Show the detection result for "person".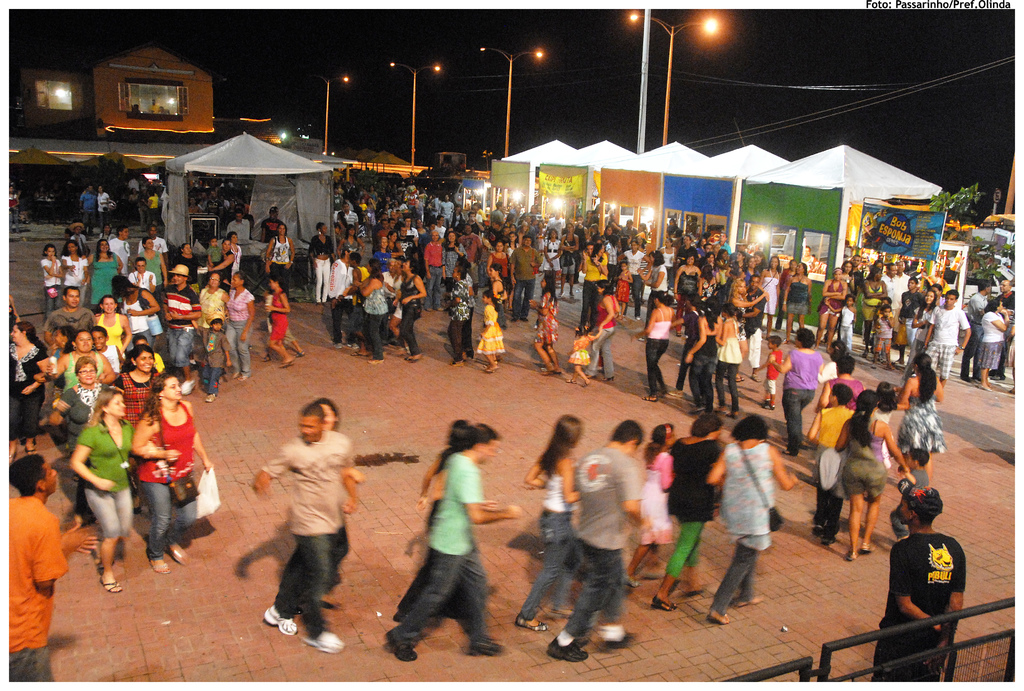
(60, 237, 90, 308).
